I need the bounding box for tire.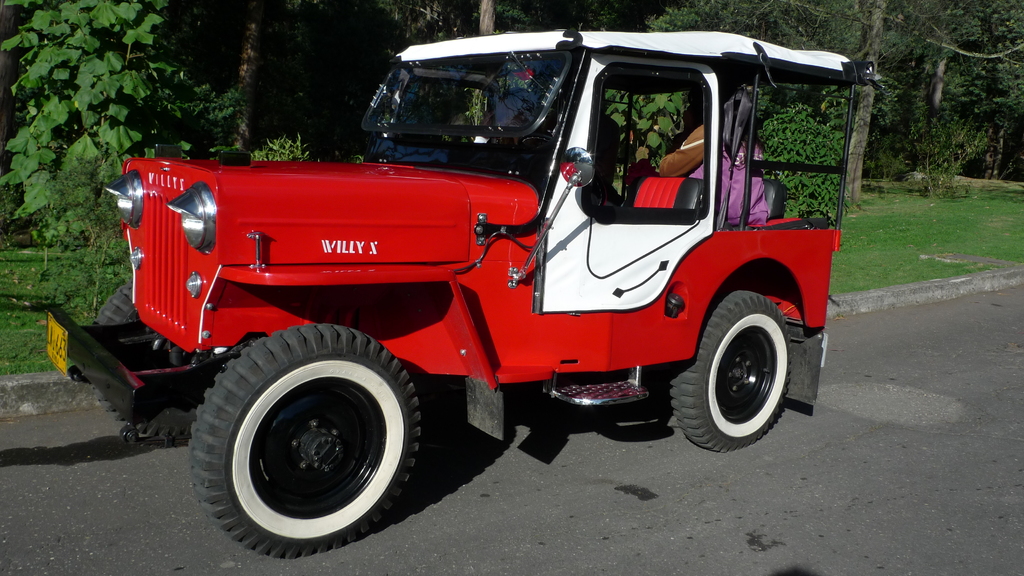
Here it is: 188, 324, 422, 561.
